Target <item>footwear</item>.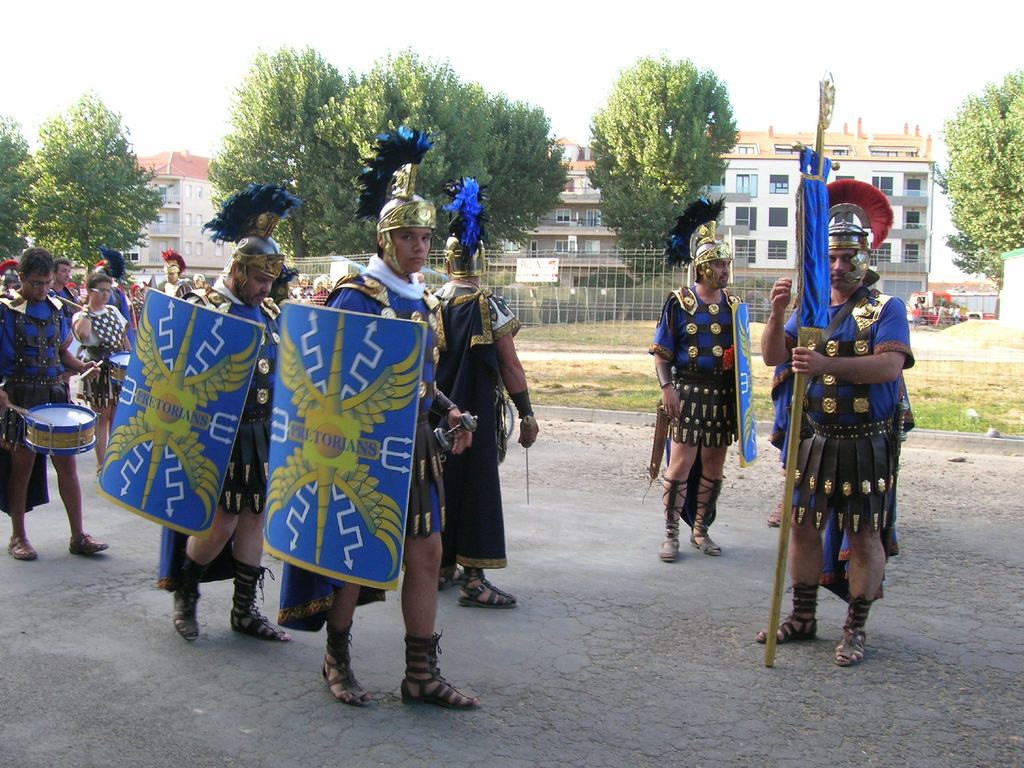
Target region: region(433, 561, 467, 591).
